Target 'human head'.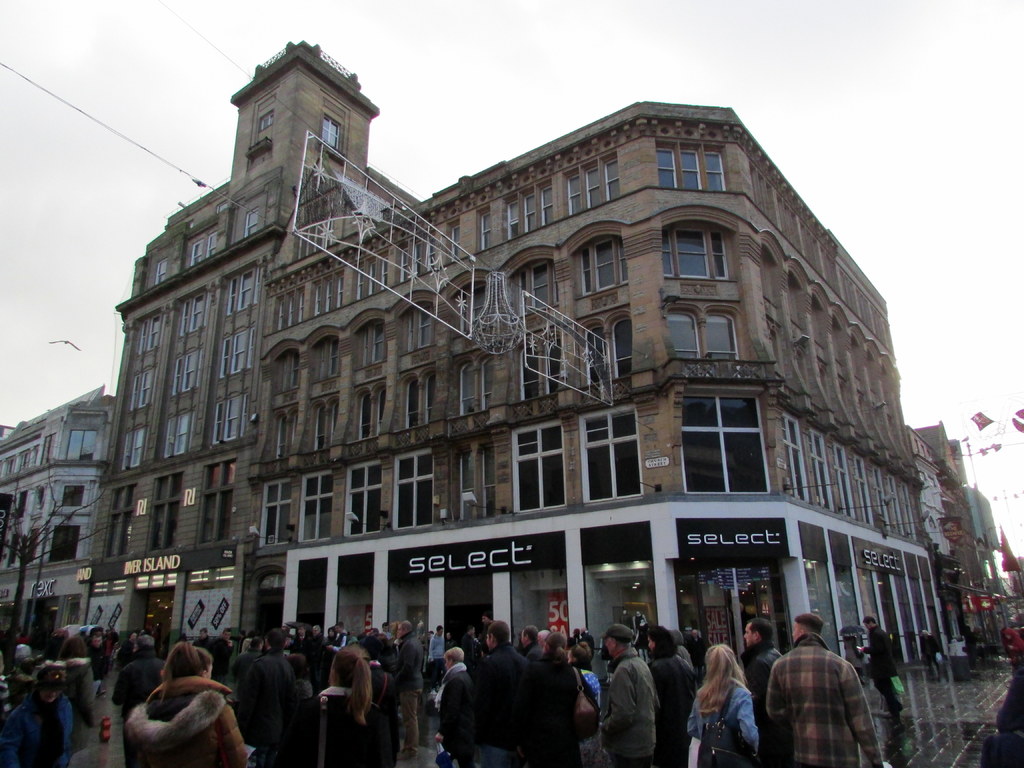
Target region: detection(602, 625, 637, 659).
